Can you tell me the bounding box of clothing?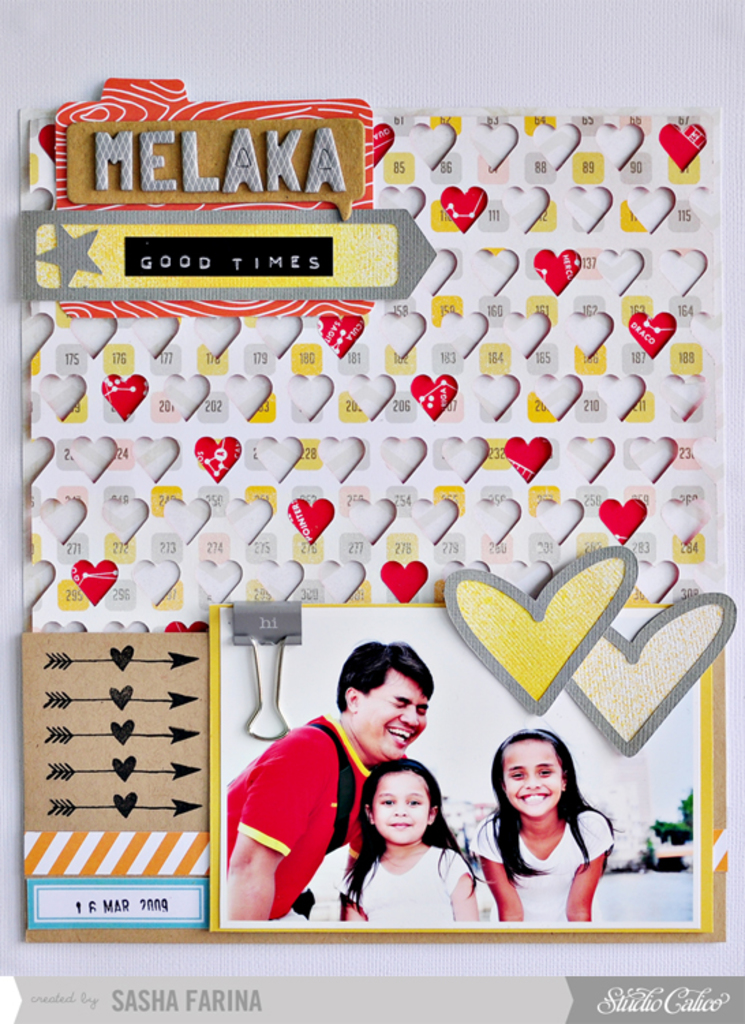
308 836 472 926.
